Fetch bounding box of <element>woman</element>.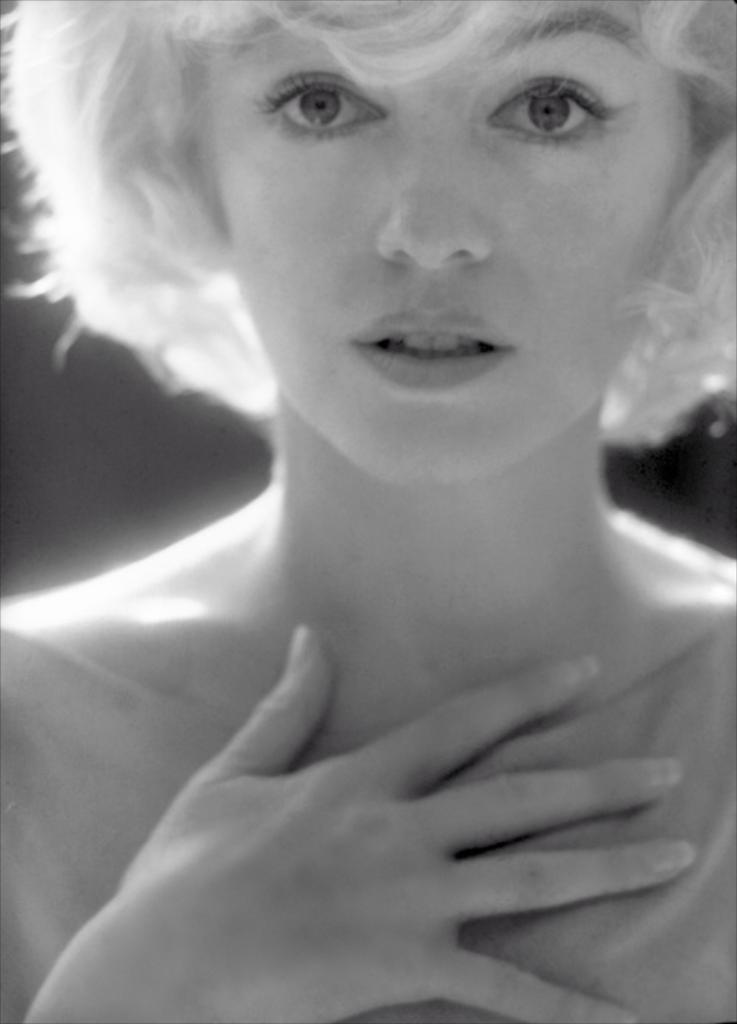
Bbox: (left=0, top=0, right=736, bottom=1023).
